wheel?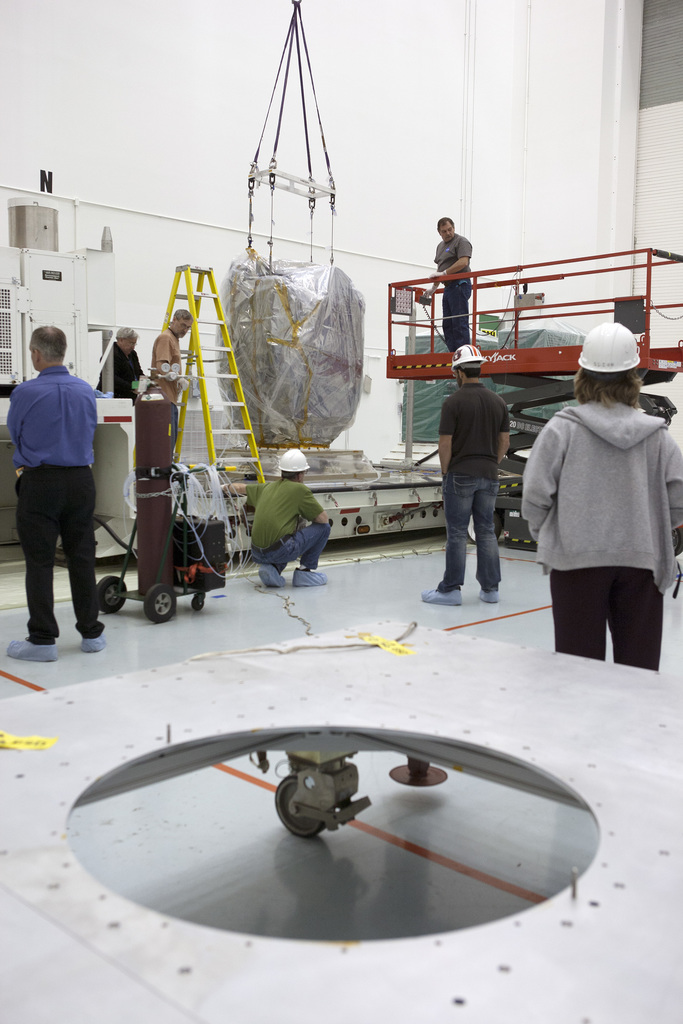
[139,575,181,623]
